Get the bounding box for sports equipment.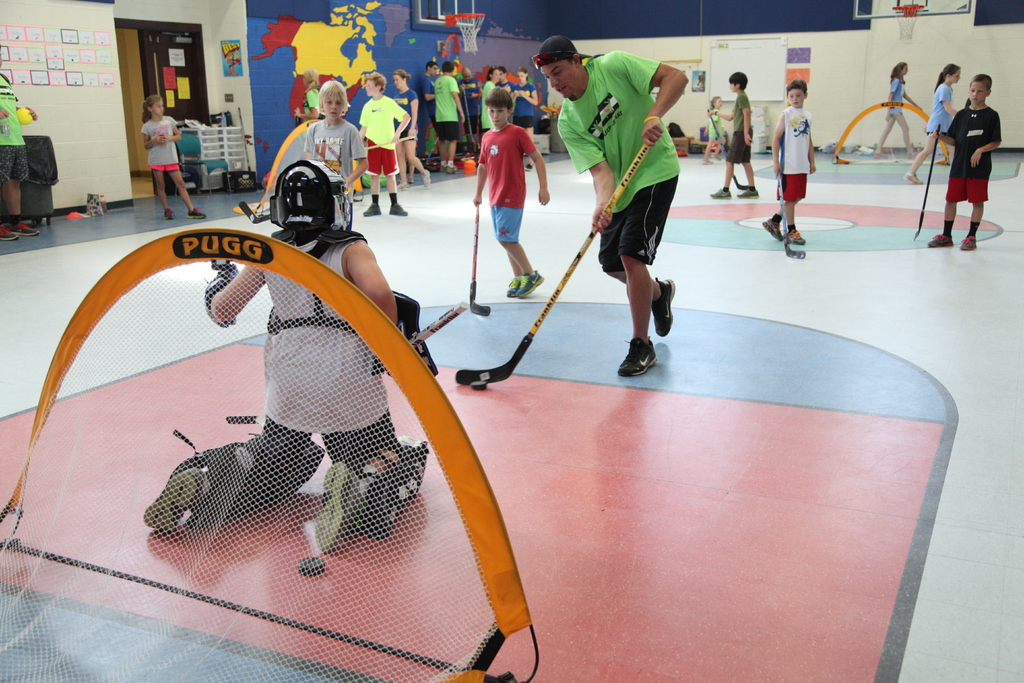
box=[913, 121, 941, 240].
